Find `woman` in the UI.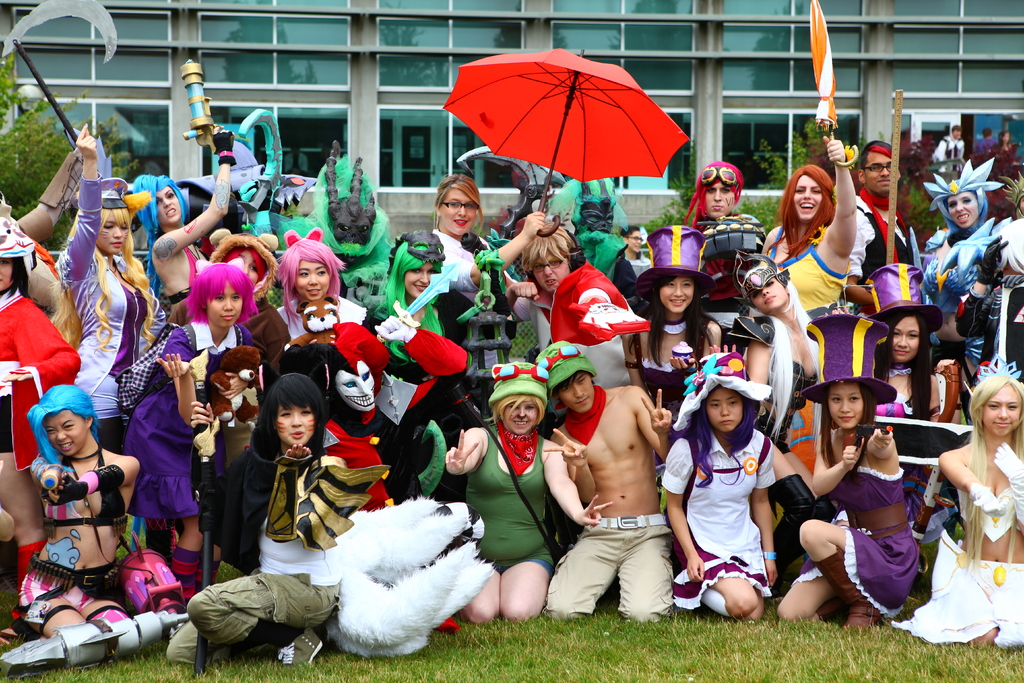
UI element at [141, 133, 225, 340].
